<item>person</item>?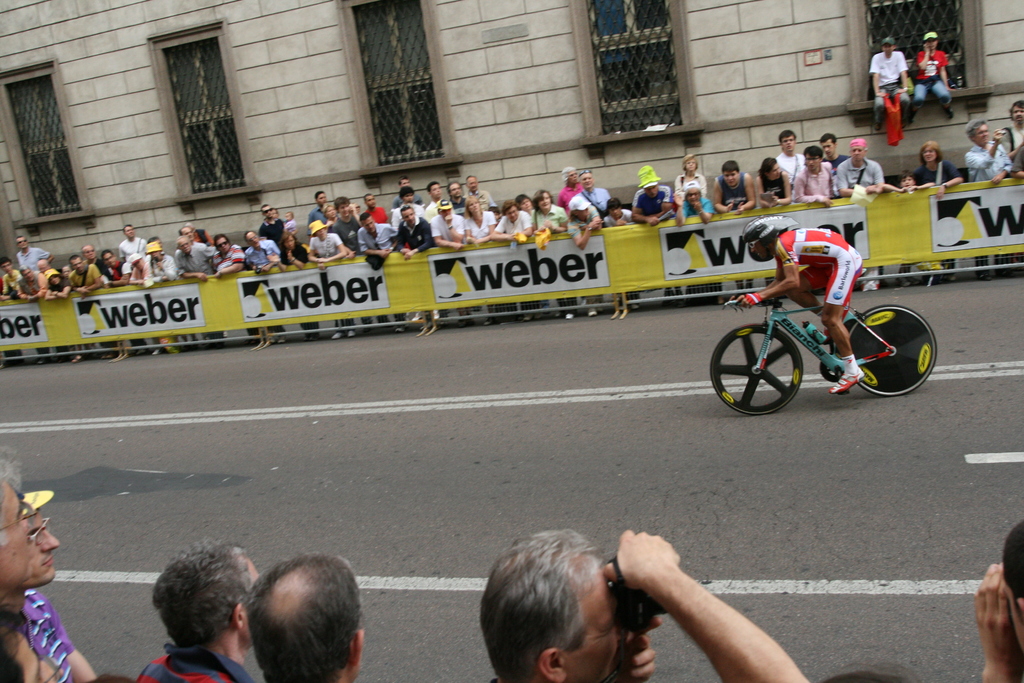
[x1=22, y1=495, x2=99, y2=682]
